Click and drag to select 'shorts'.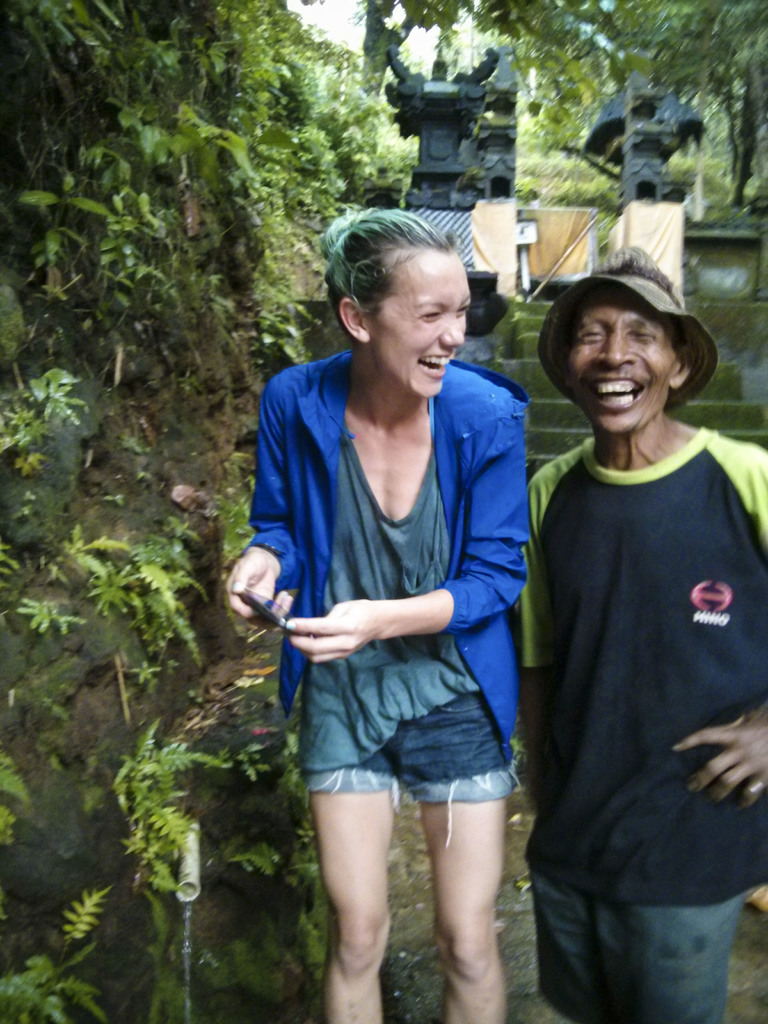
Selection: <box>296,692,538,808</box>.
